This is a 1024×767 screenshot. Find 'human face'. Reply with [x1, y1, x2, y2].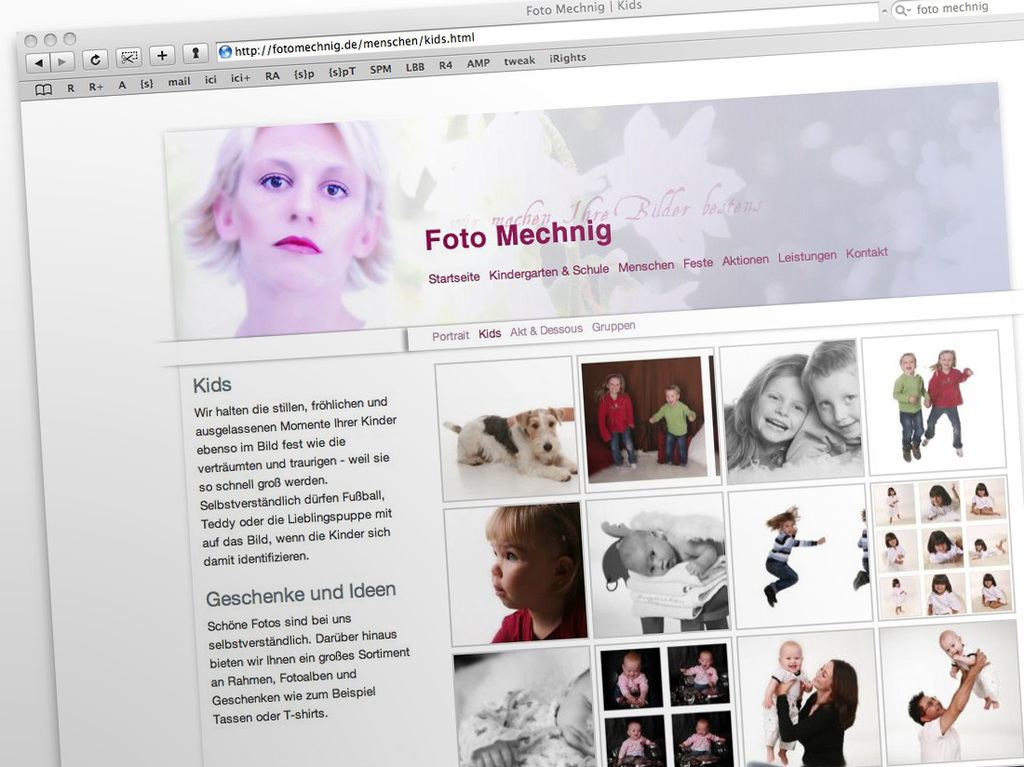
[809, 370, 857, 438].
